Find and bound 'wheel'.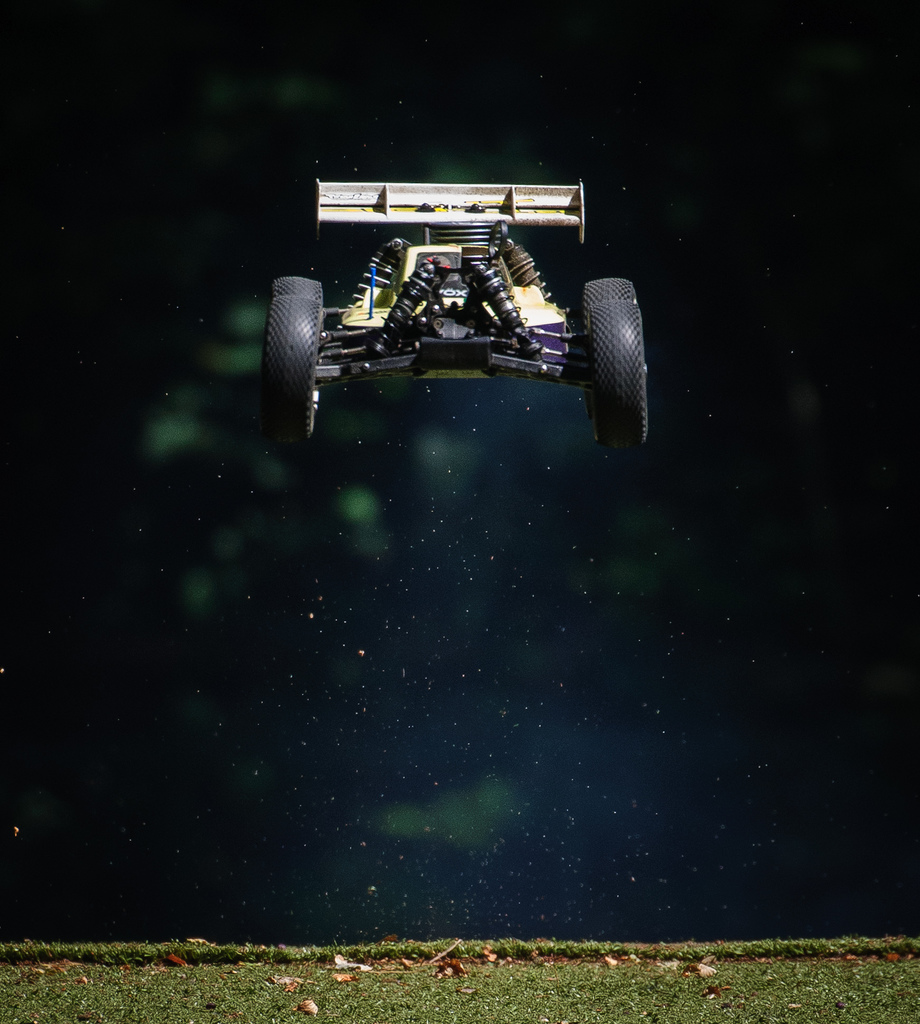
Bound: x1=270 y1=273 x2=328 y2=303.
